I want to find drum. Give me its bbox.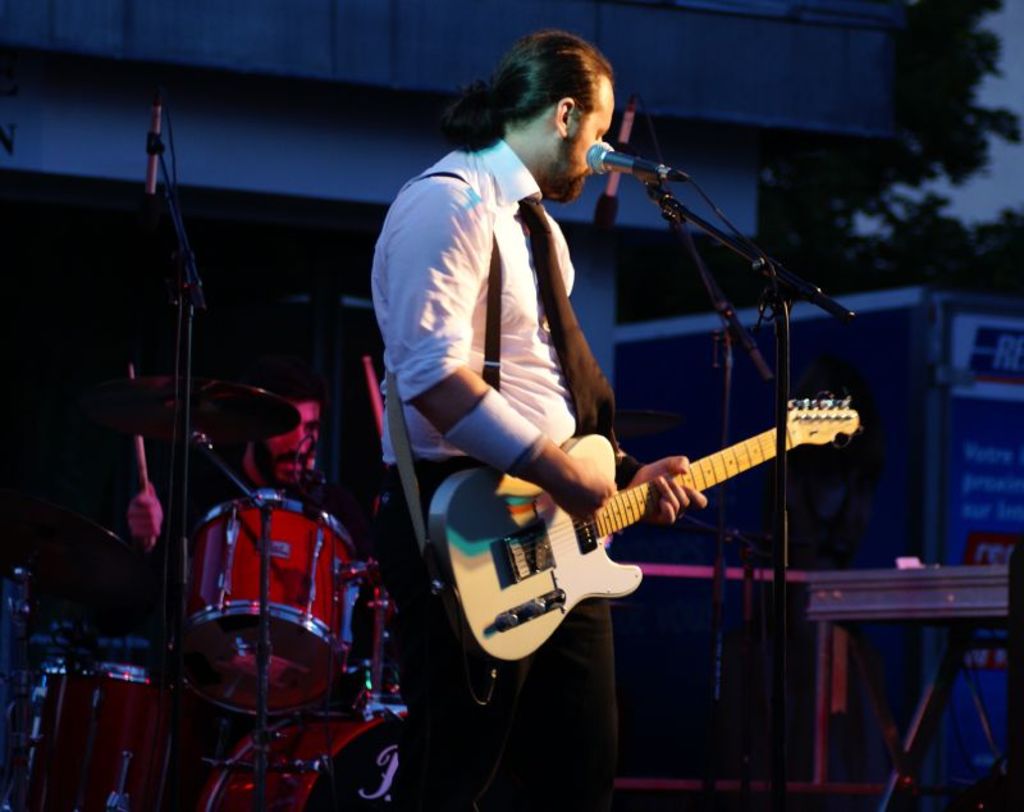
(0,649,169,811).
